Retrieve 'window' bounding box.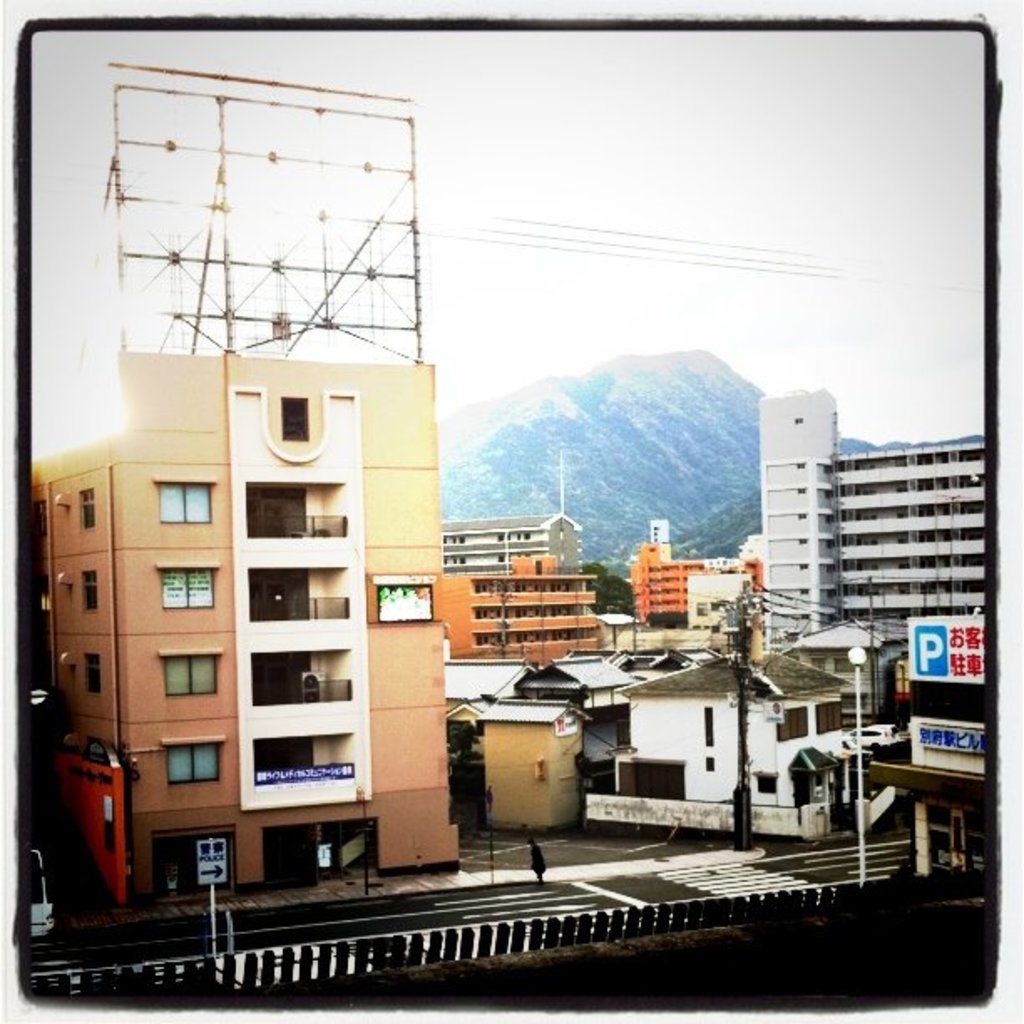
Bounding box: rect(159, 557, 219, 616).
